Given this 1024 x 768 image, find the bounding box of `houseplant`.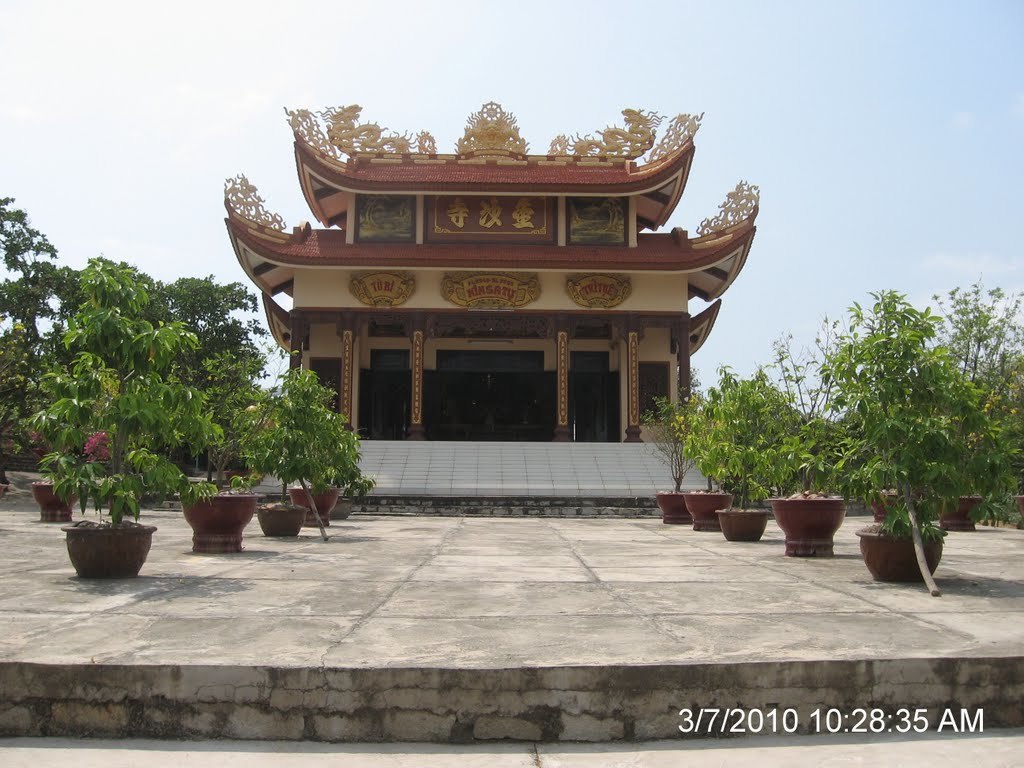
<bbox>816, 290, 1023, 585</bbox>.
